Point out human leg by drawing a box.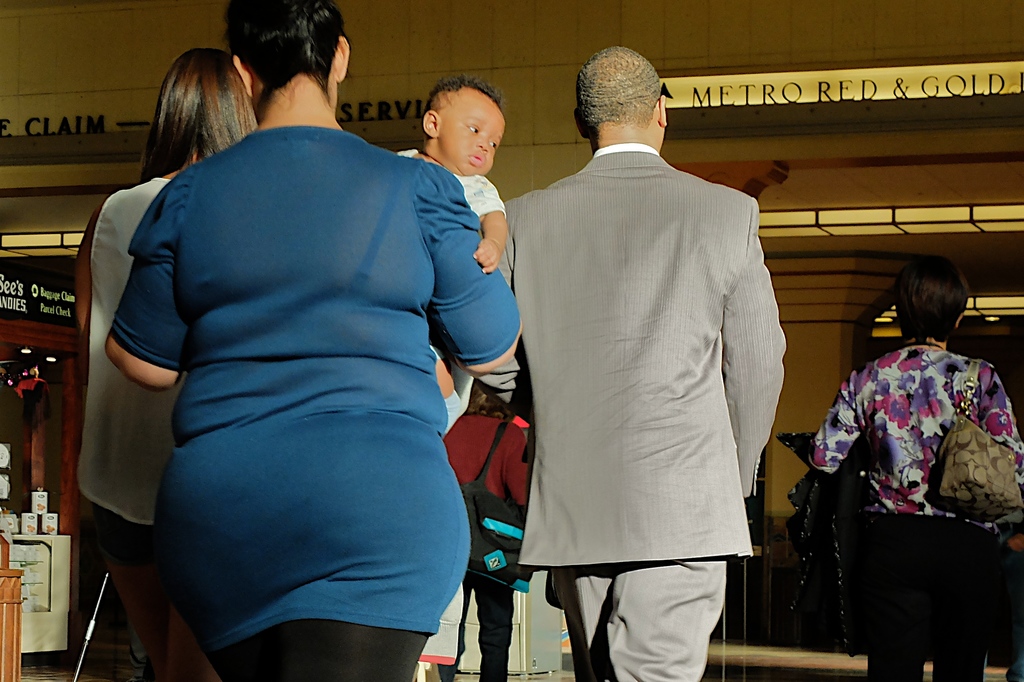
select_region(544, 465, 612, 681).
